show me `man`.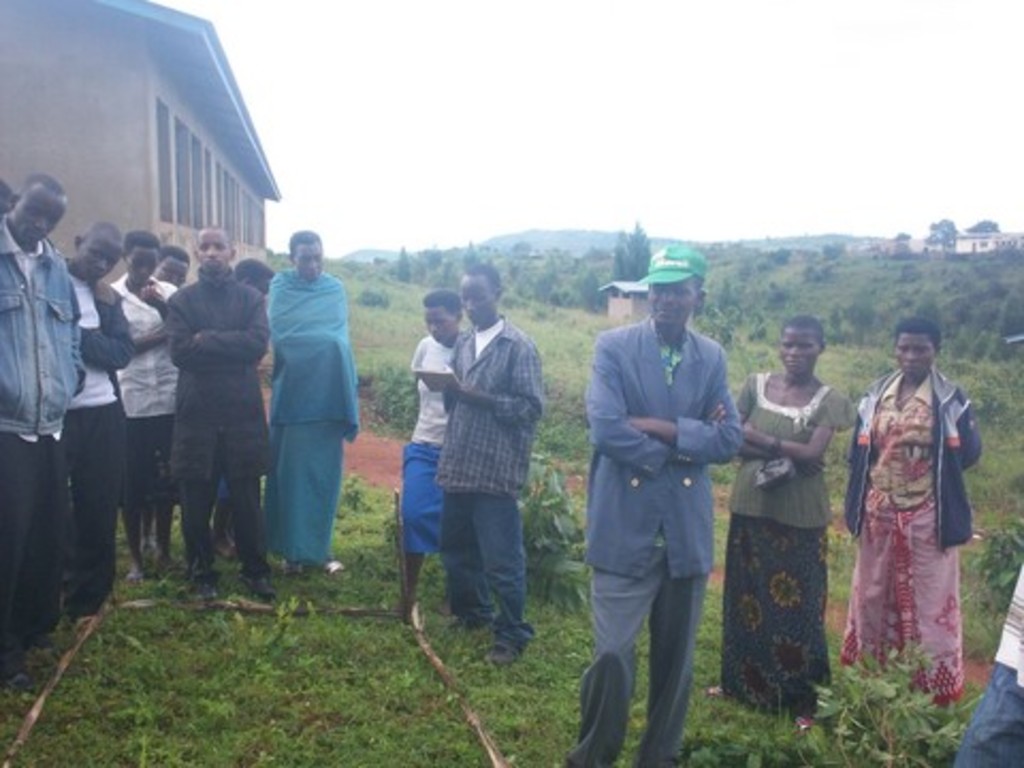
`man` is here: region(0, 175, 87, 681).
